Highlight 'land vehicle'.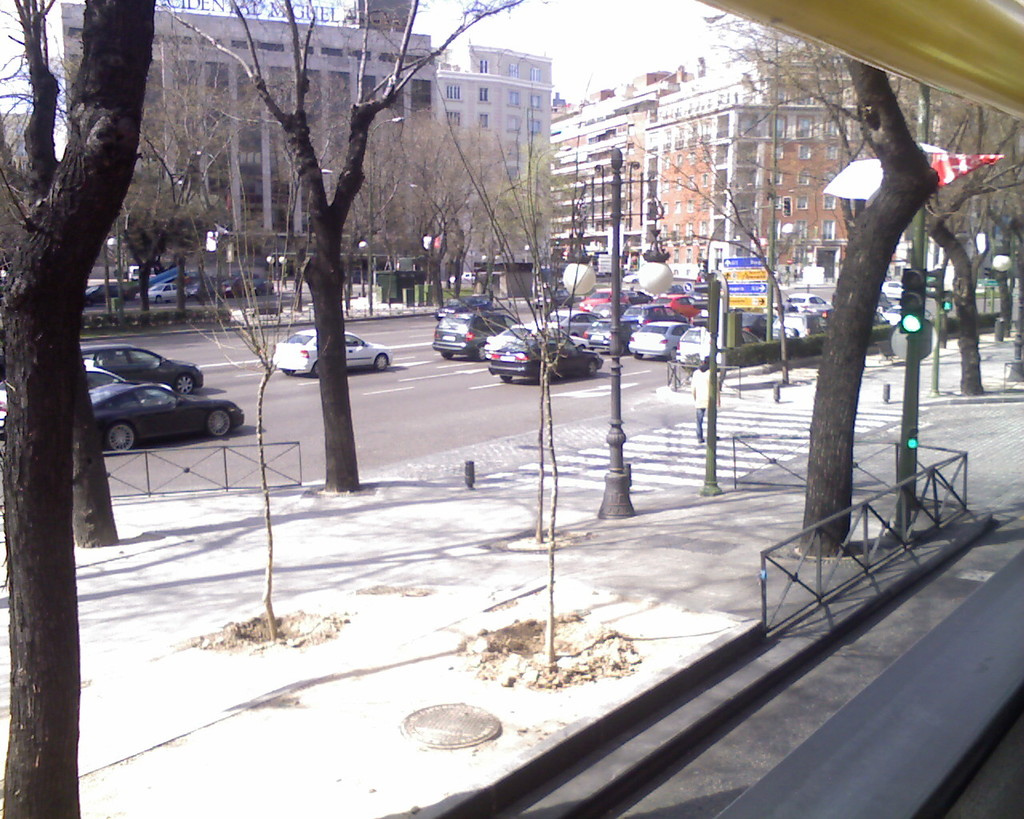
Highlighted region: crop(533, 286, 571, 314).
